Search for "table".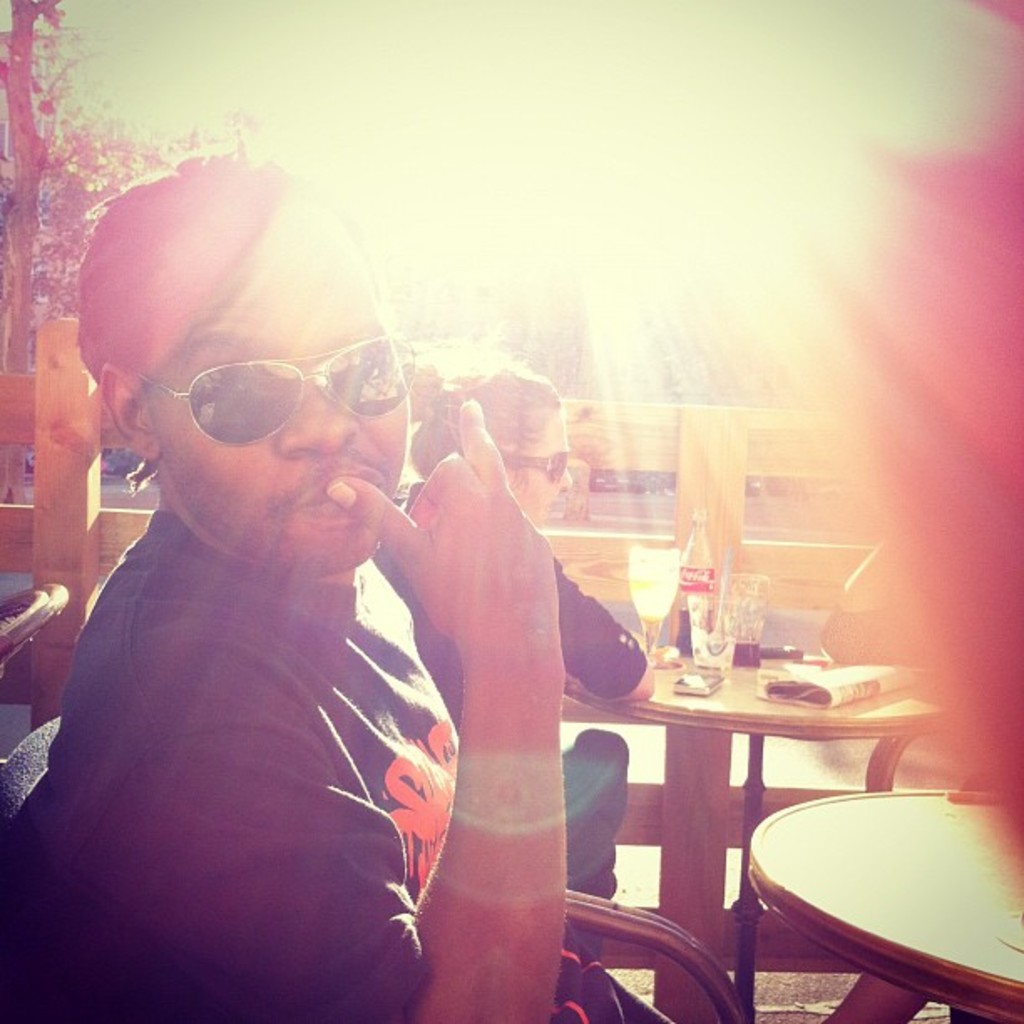
Found at crop(745, 785, 1022, 1022).
